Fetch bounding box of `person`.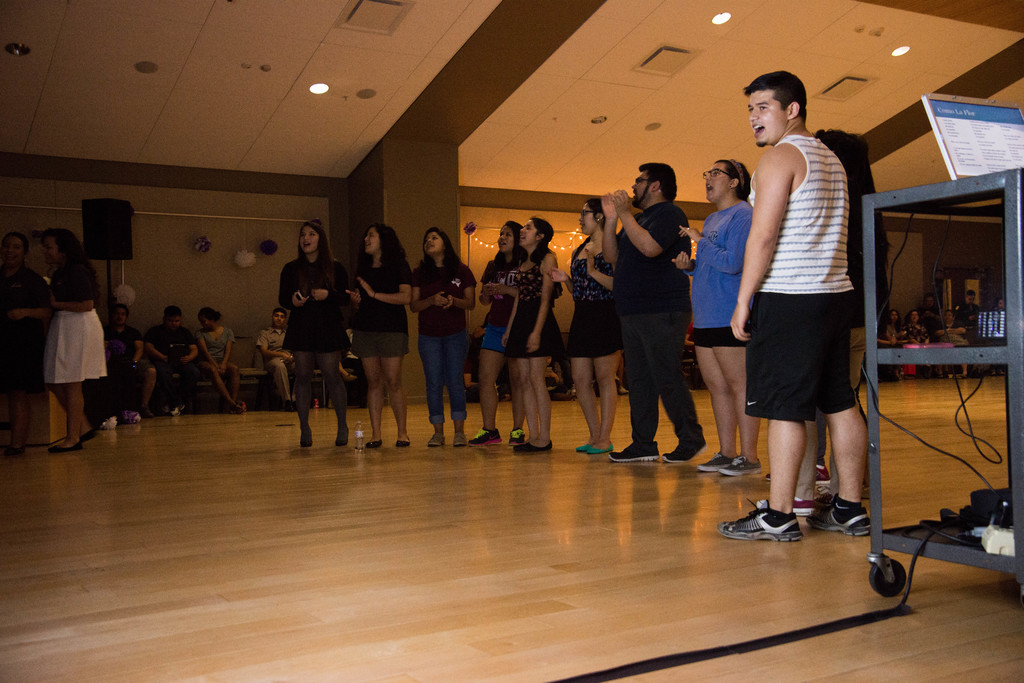
Bbox: [717, 70, 867, 541].
